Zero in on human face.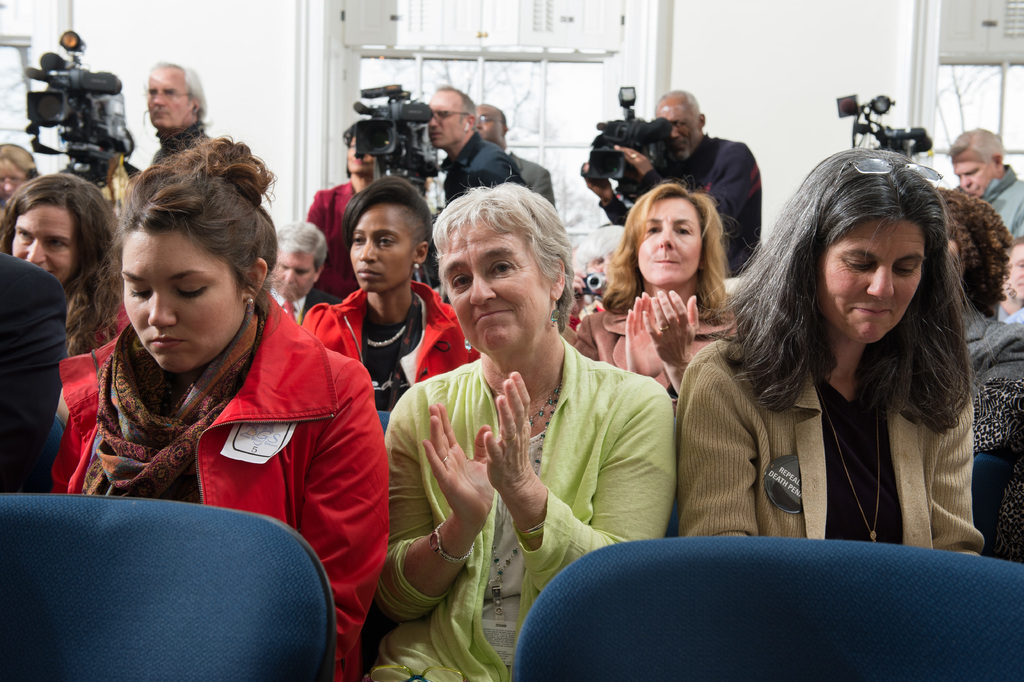
Zeroed in: <region>265, 247, 315, 302</region>.
